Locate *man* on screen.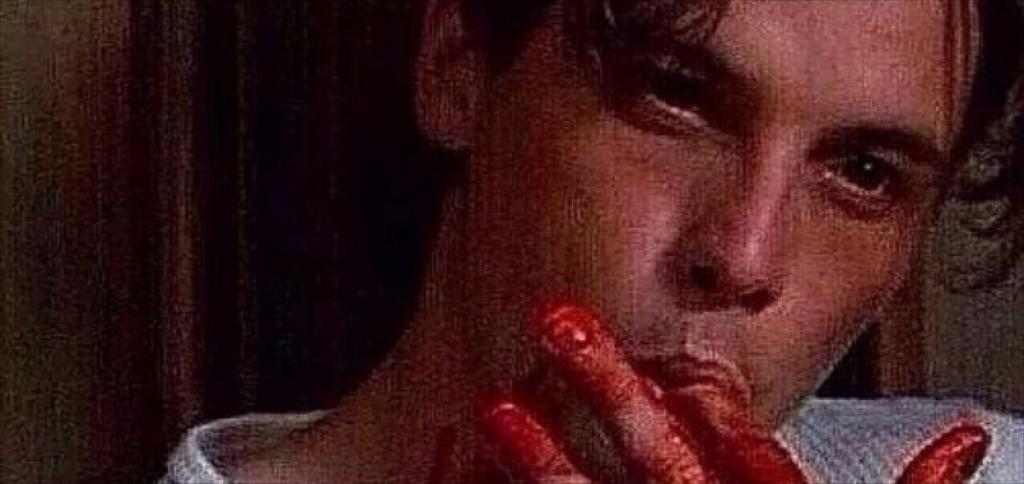
On screen at left=161, top=7, right=1023, bottom=478.
